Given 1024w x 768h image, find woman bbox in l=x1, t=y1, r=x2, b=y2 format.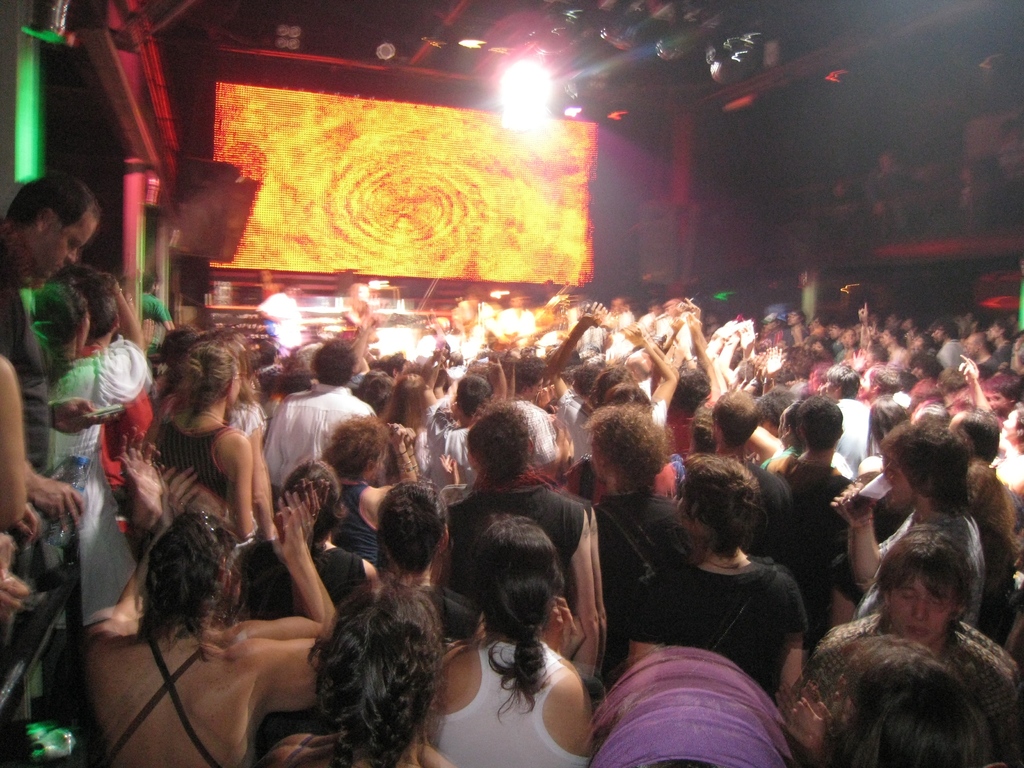
l=233, t=459, r=381, b=619.
